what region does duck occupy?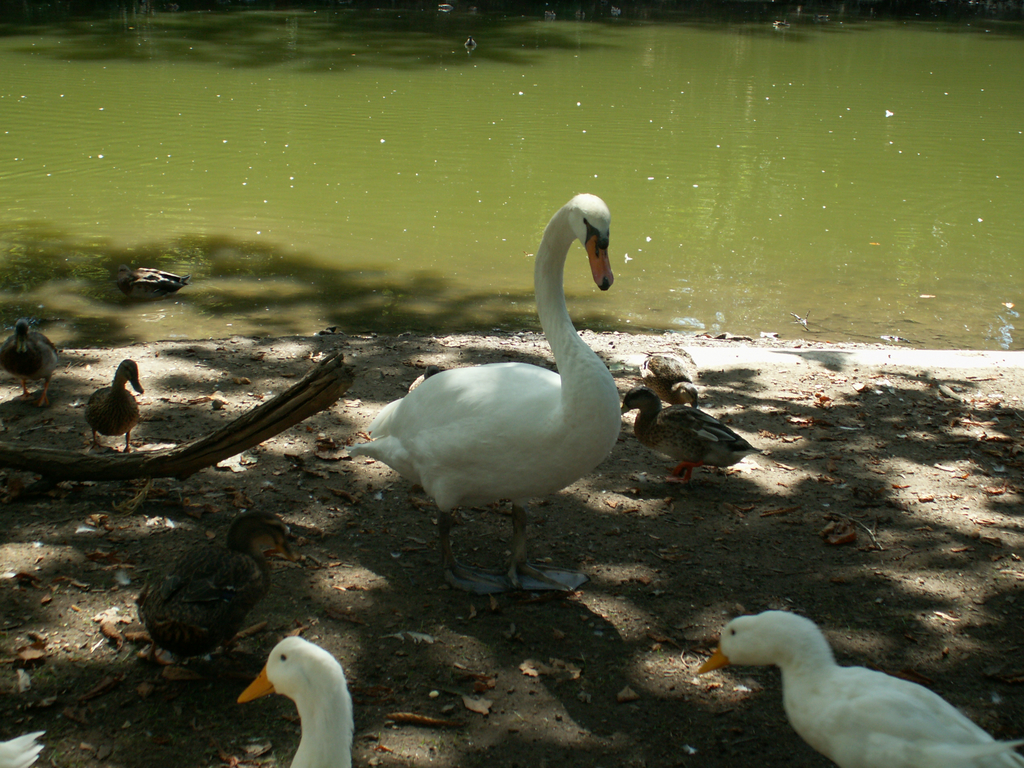
<region>234, 632, 358, 767</region>.
